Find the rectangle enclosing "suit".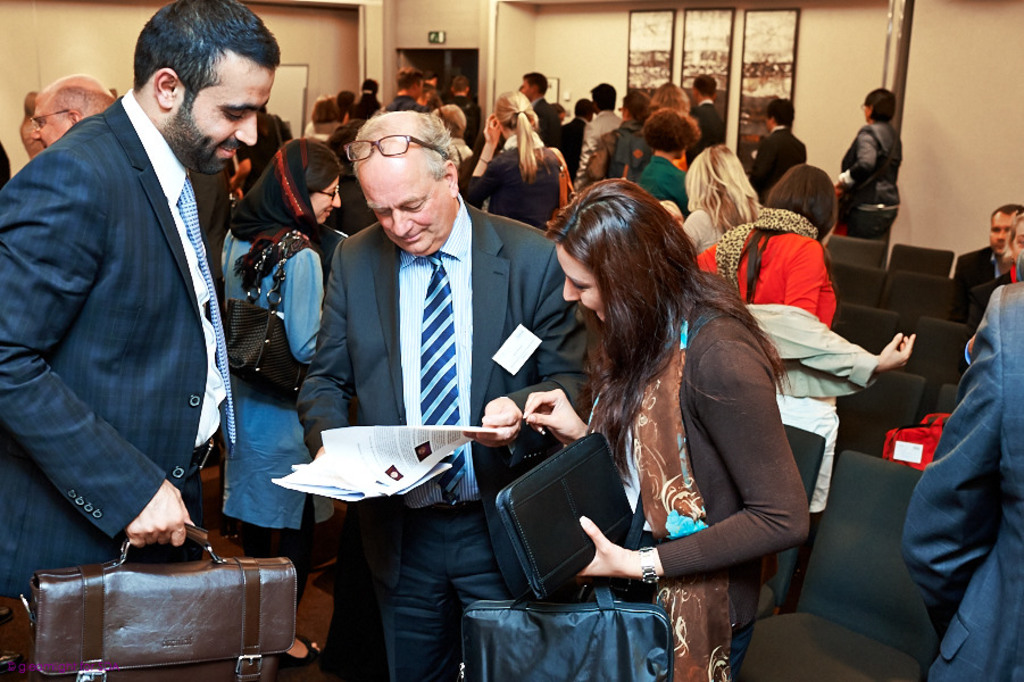
[x1=951, y1=248, x2=1009, y2=310].
